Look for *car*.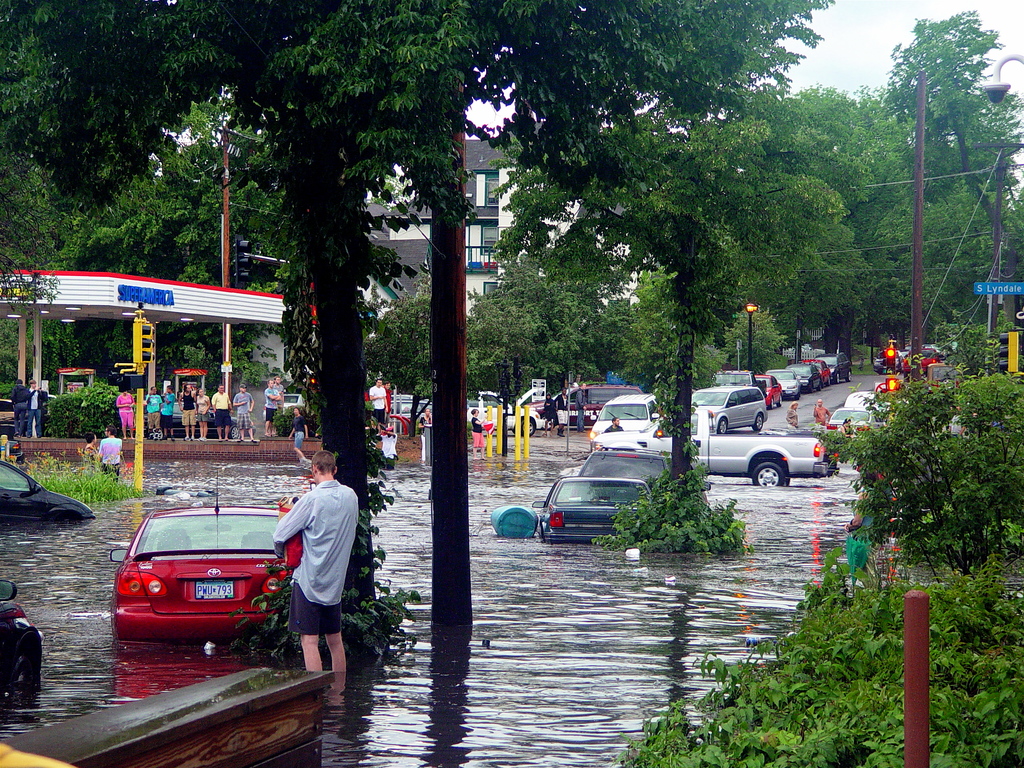
Found: x1=538, y1=478, x2=648, y2=549.
